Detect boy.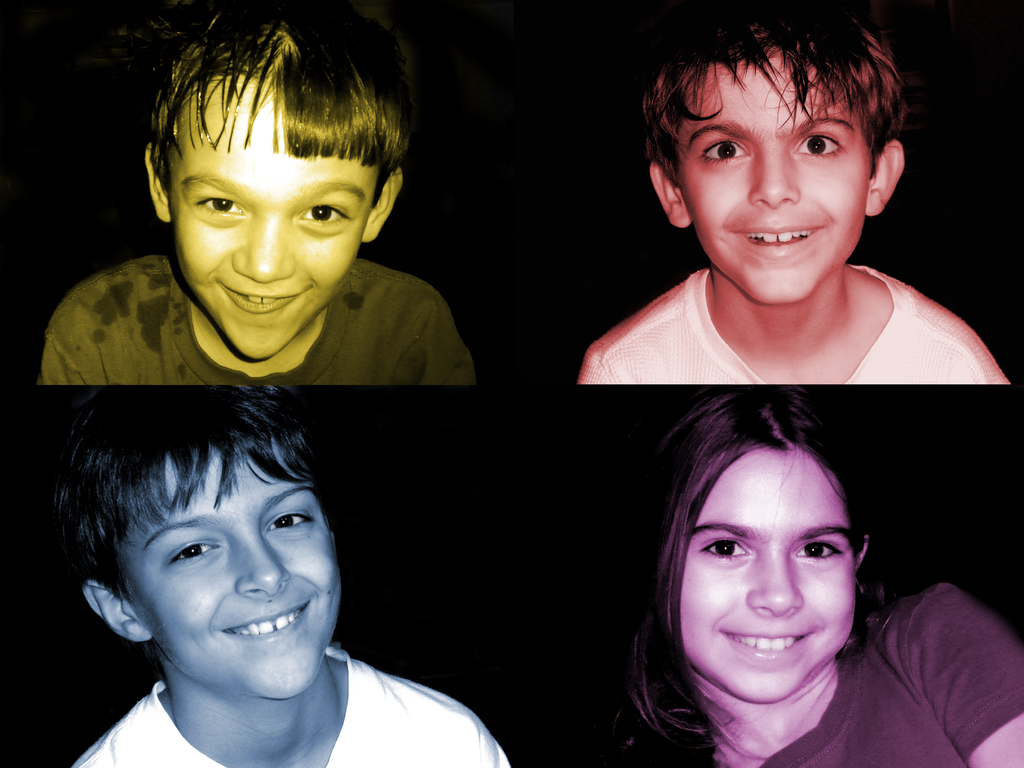
Detected at {"x1": 35, "y1": 0, "x2": 474, "y2": 386}.
